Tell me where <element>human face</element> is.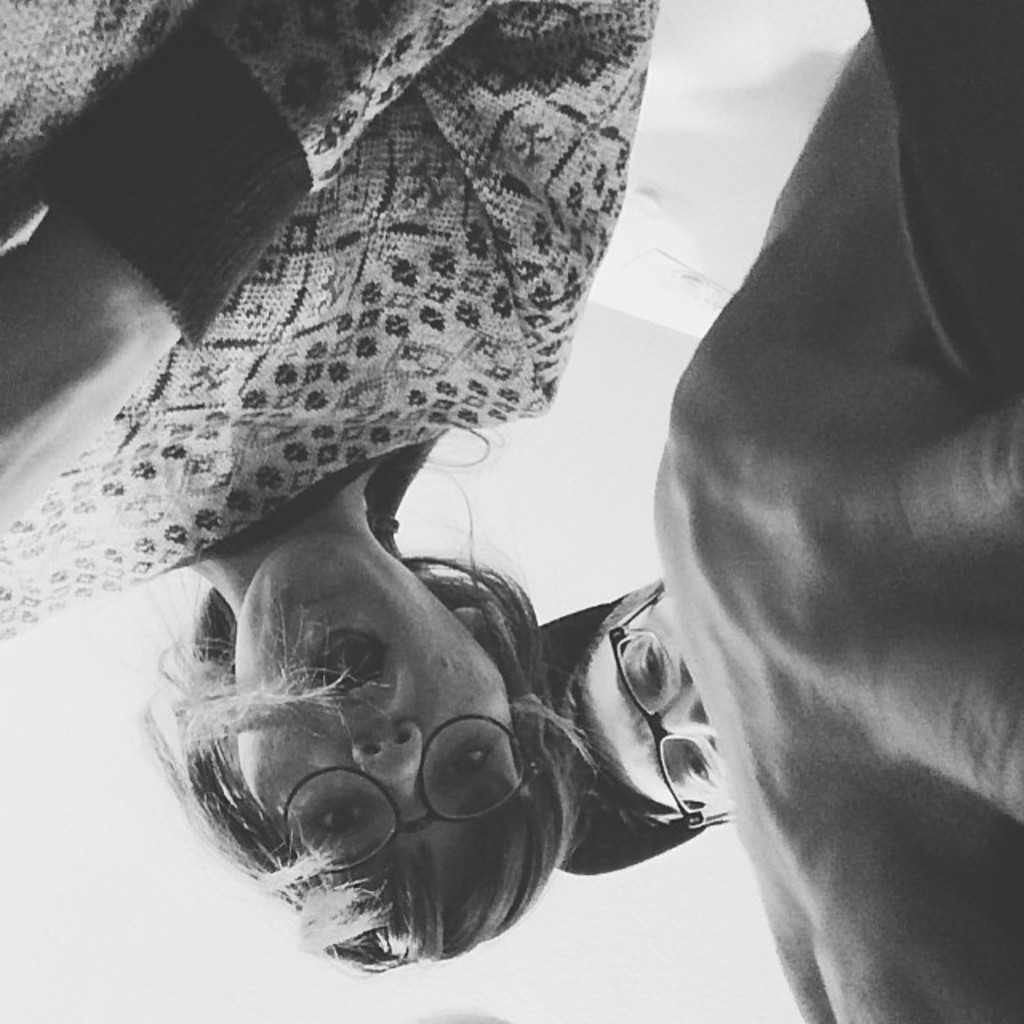
<element>human face</element> is at select_region(579, 590, 736, 811).
